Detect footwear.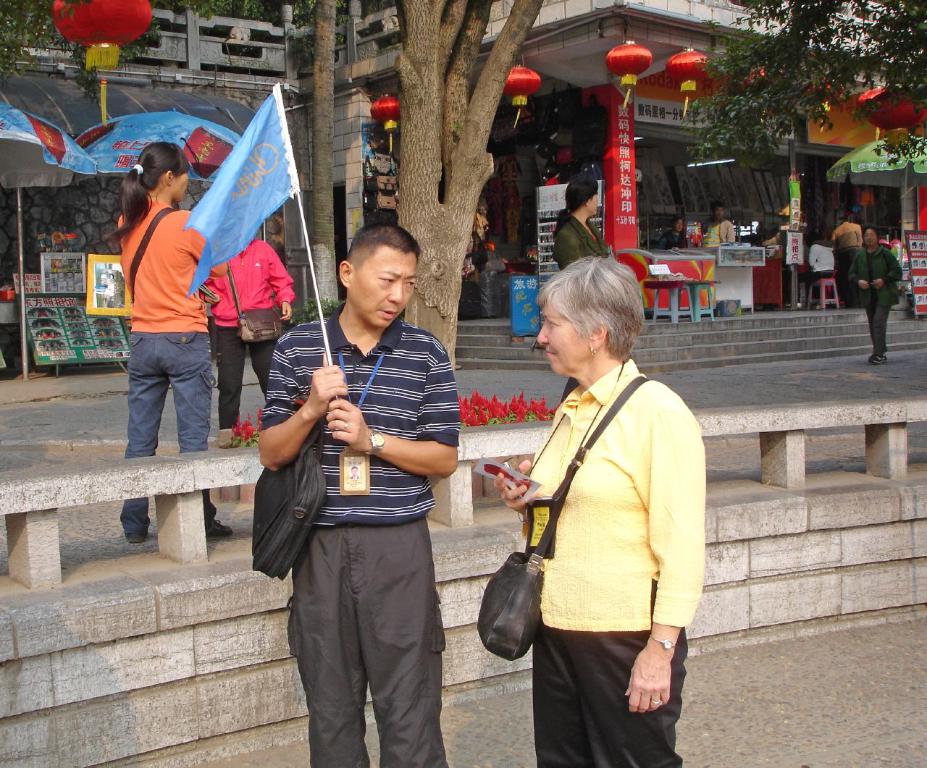
Detected at [876, 357, 888, 365].
